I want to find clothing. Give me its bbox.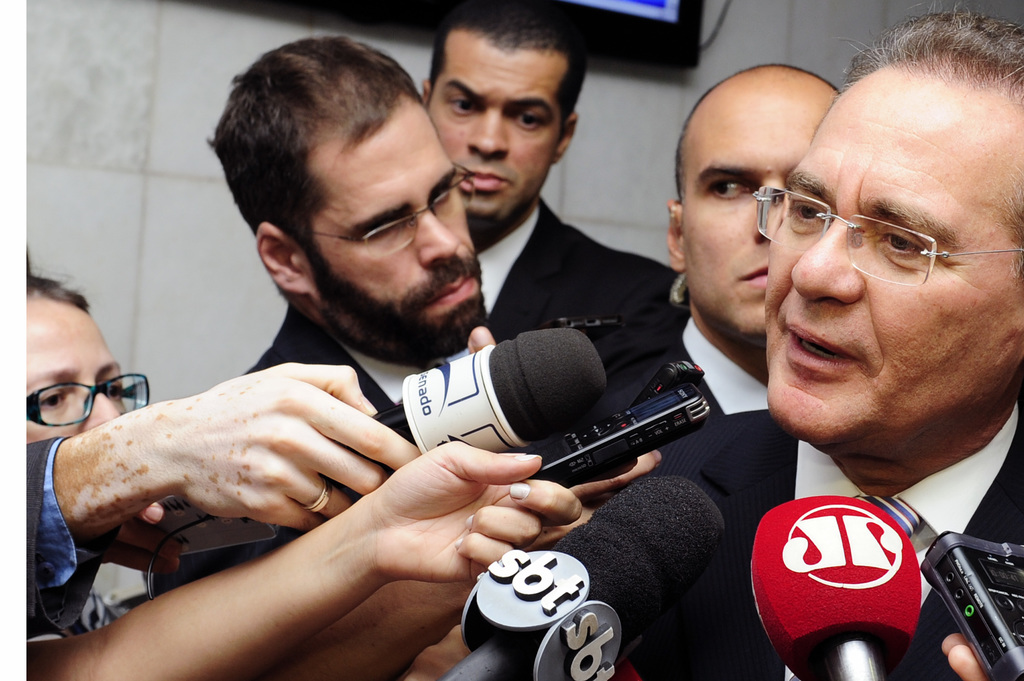
left=646, top=395, right=1023, bottom=680.
